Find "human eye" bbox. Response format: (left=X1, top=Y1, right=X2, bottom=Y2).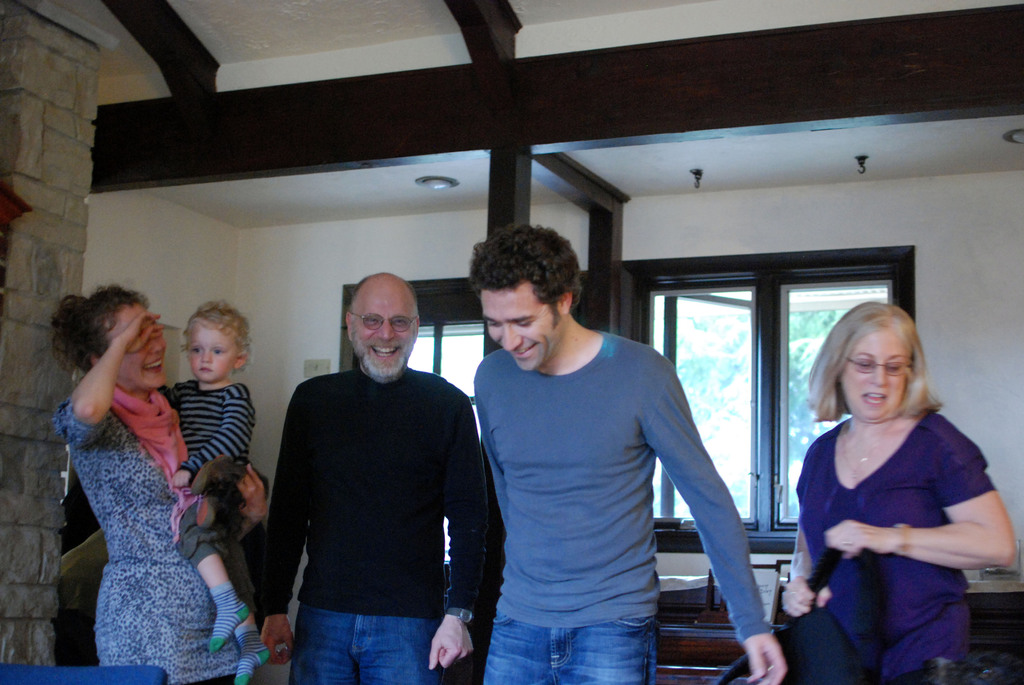
(left=394, top=318, right=408, bottom=331).
